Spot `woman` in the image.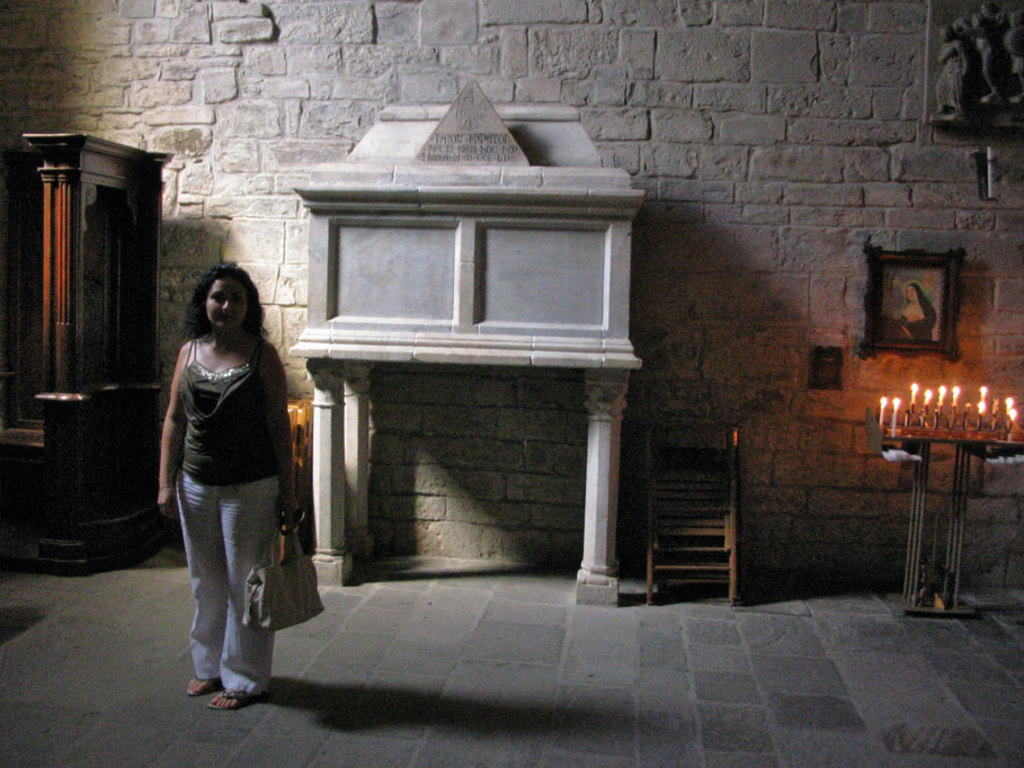
`woman` found at bbox=(148, 231, 310, 700).
